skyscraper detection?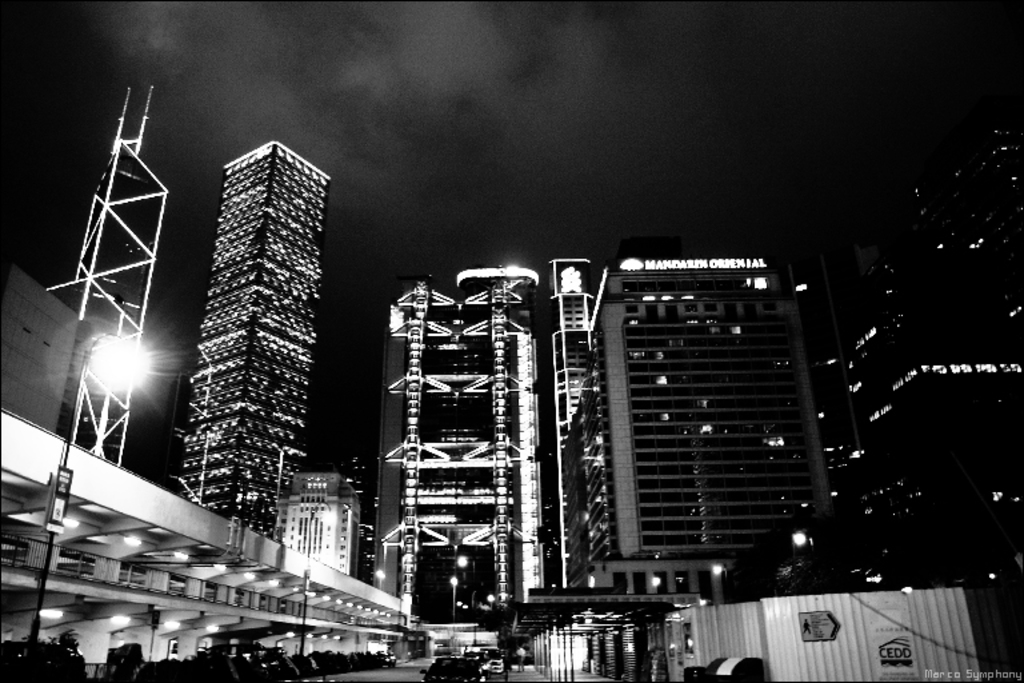
<bbox>271, 463, 355, 580</bbox>
